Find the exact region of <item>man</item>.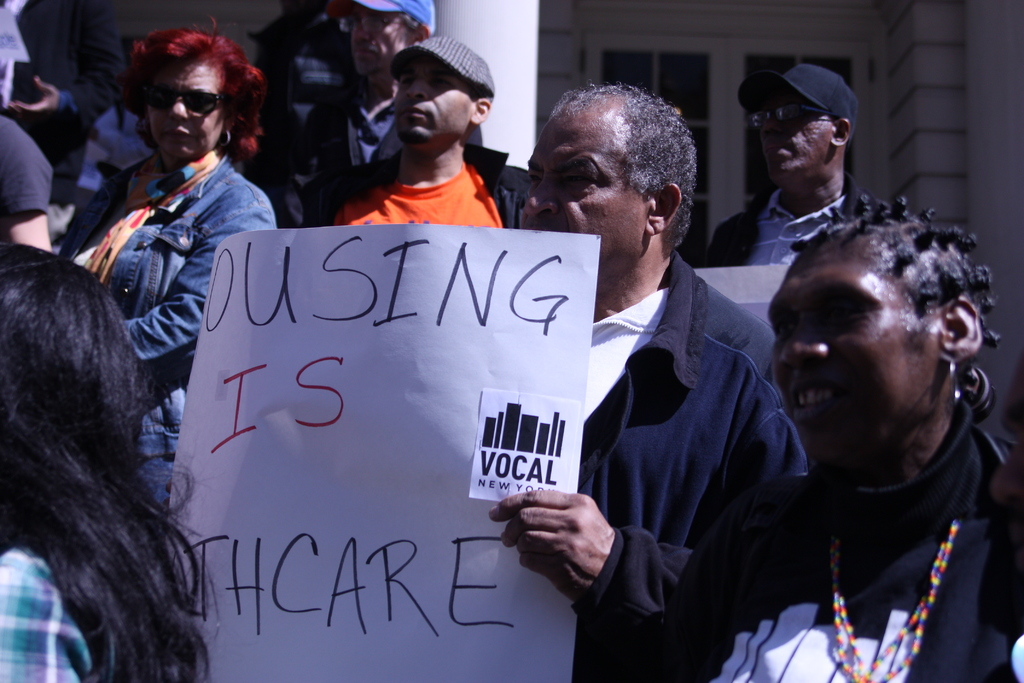
Exact region: (297,0,438,225).
